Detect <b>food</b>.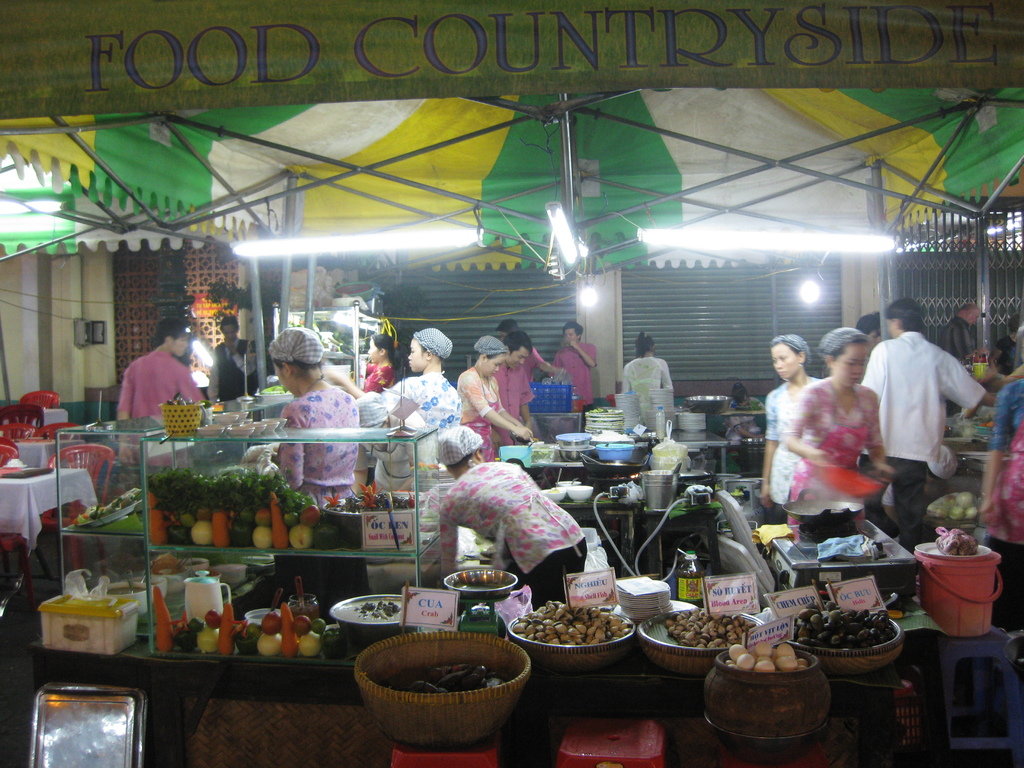
Detected at left=285, top=317, right=345, bottom=353.
